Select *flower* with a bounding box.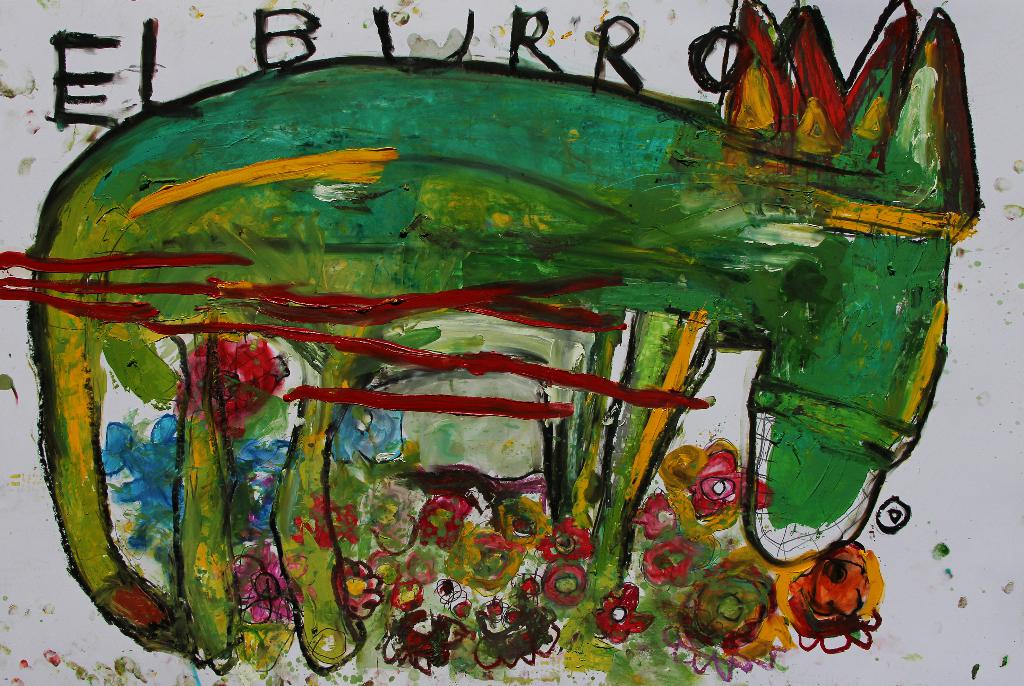
locate(598, 586, 650, 642).
